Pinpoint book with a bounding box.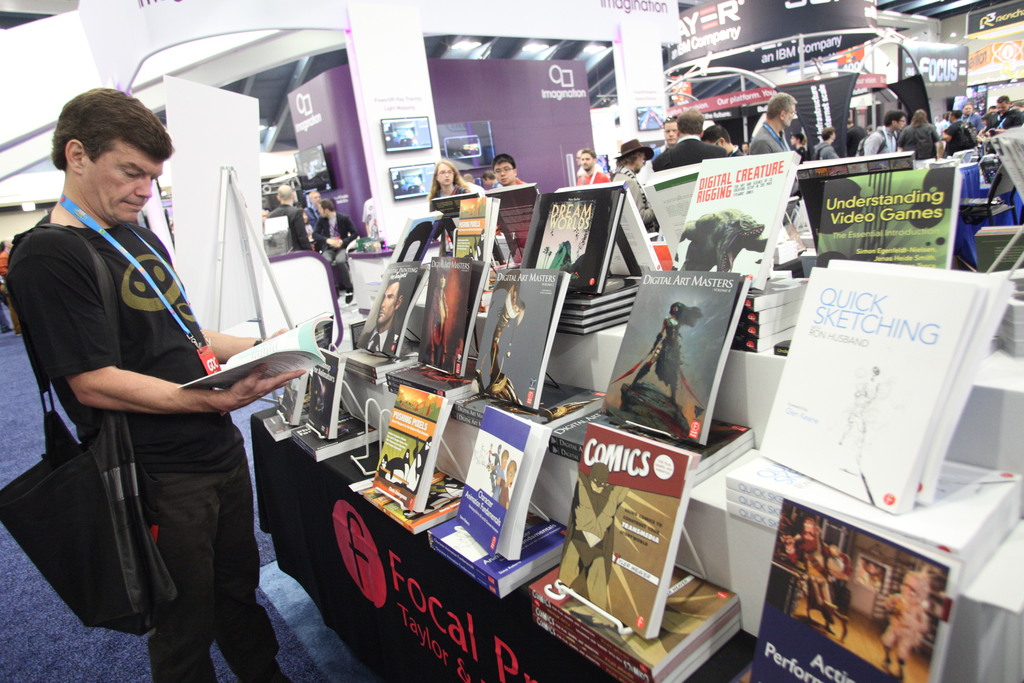
pyautogui.locateOnScreen(644, 160, 698, 262).
